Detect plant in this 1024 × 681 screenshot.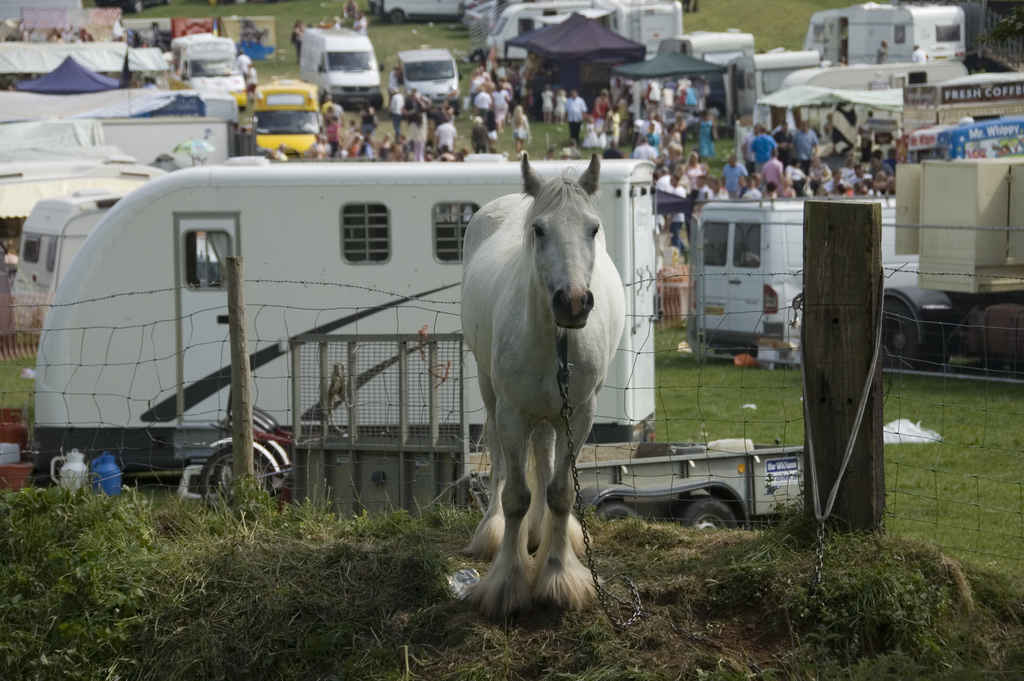
Detection: <box>81,0,883,188</box>.
